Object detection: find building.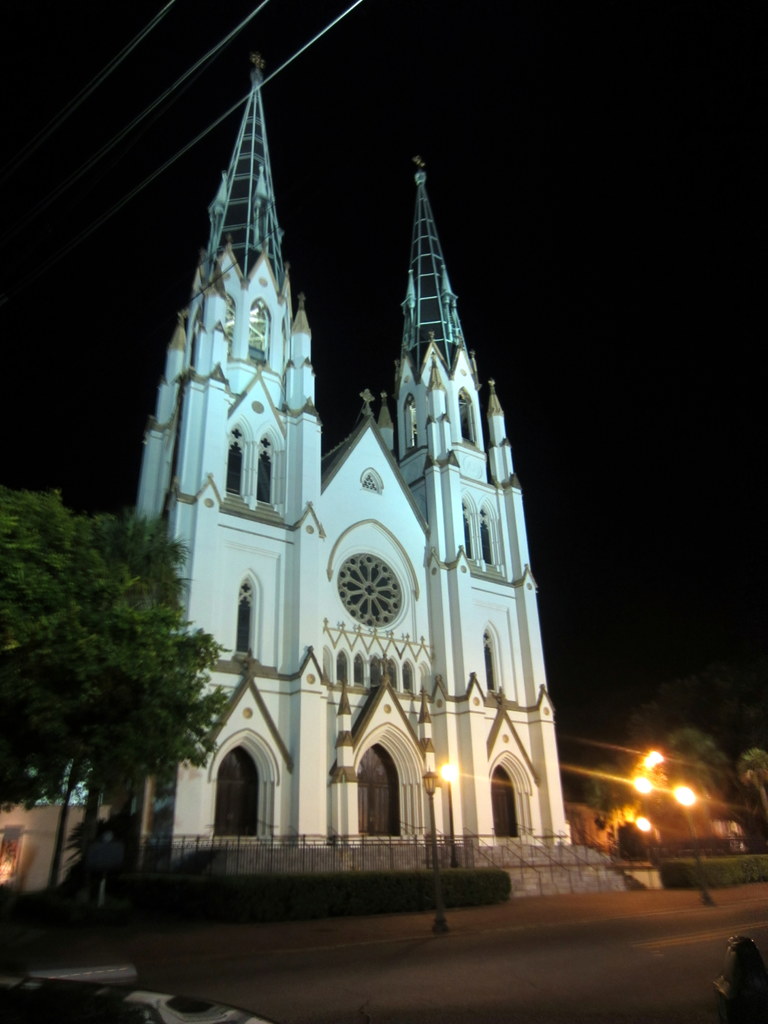
pyautogui.locateOnScreen(0, 801, 108, 893).
